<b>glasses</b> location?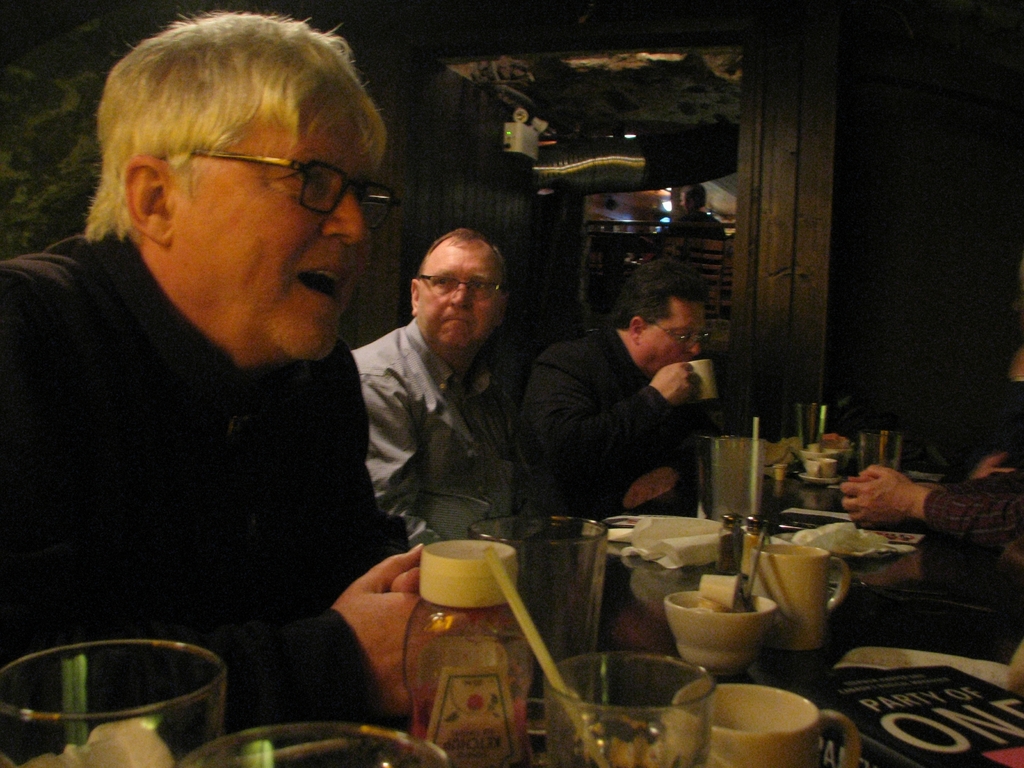
detection(647, 319, 709, 352)
